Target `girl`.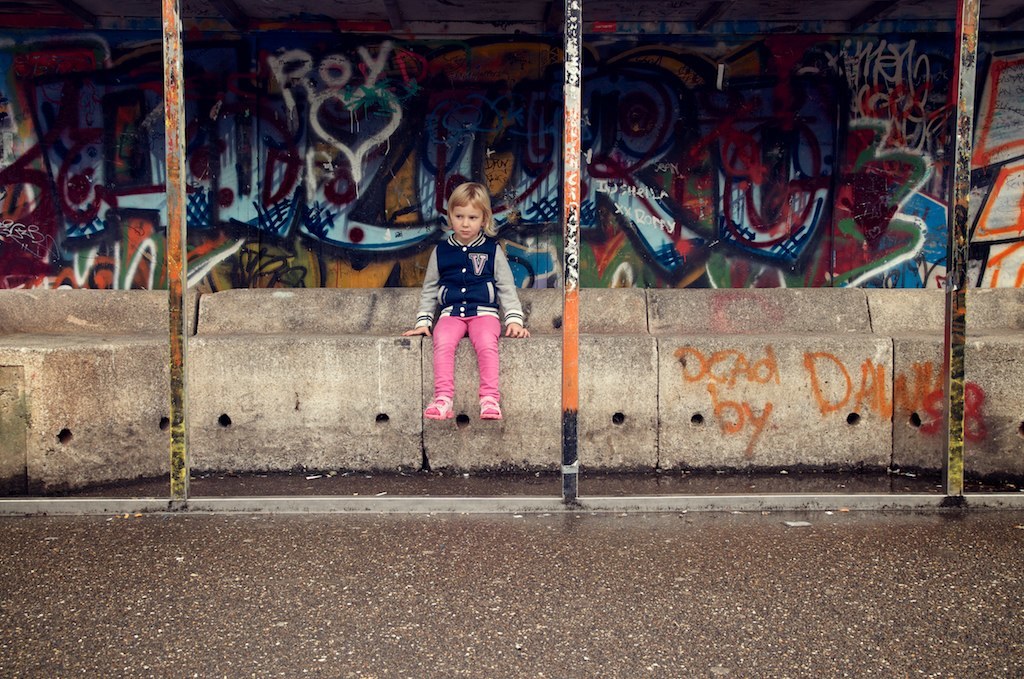
Target region: <box>401,183,532,417</box>.
